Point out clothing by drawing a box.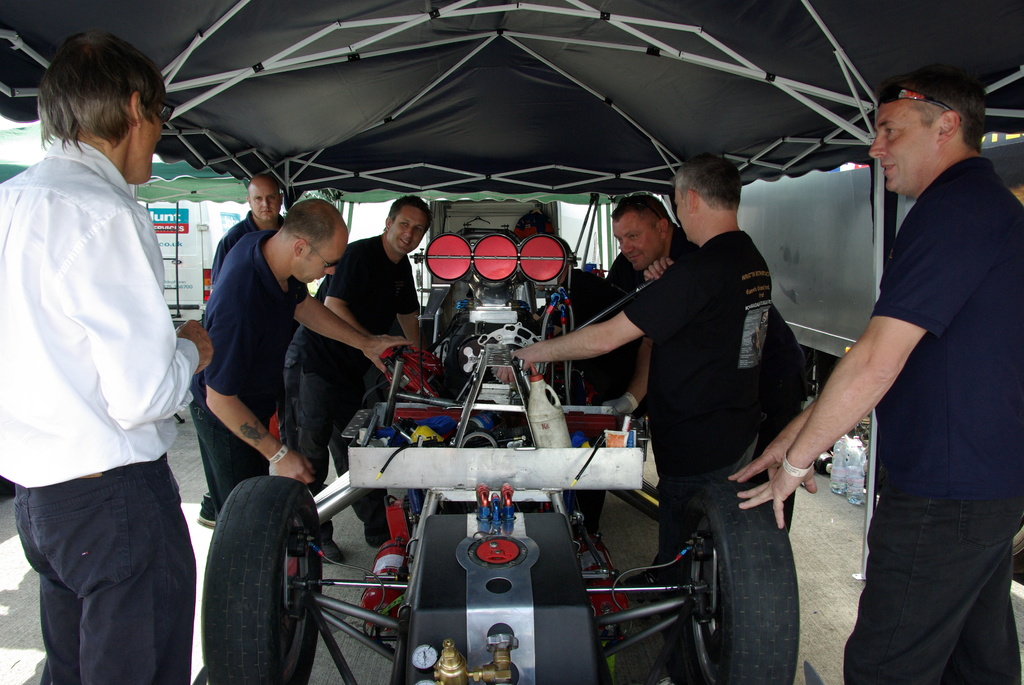
<bbox>216, 205, 303, 350</bbox>.
